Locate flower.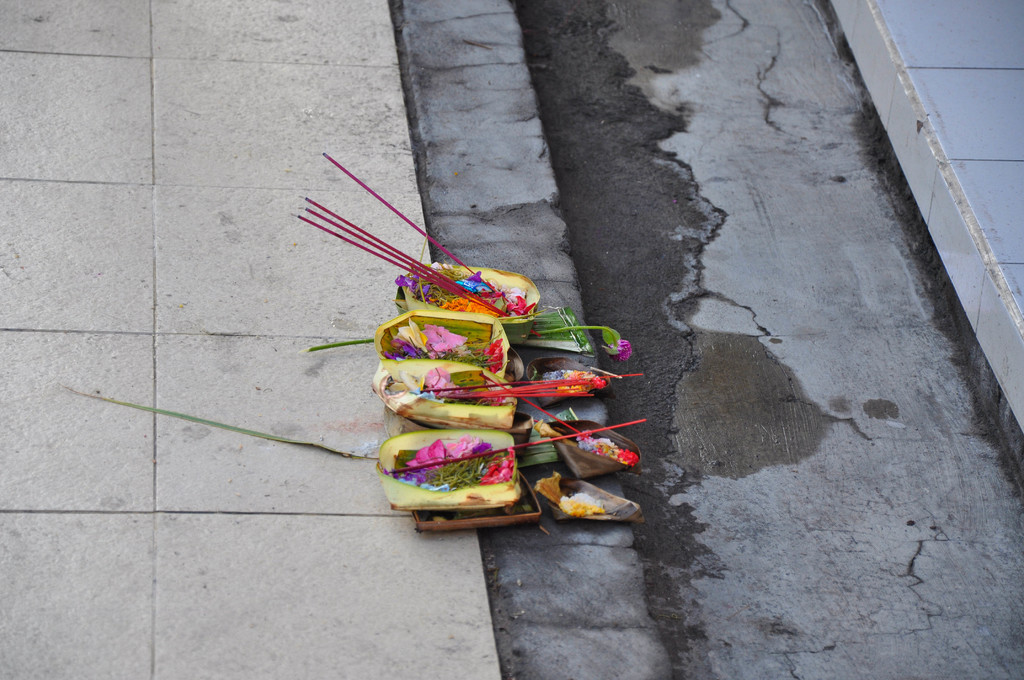
Bounding box: {"left": 482, "top": 337, "right": 506, "bottom": 362}.
